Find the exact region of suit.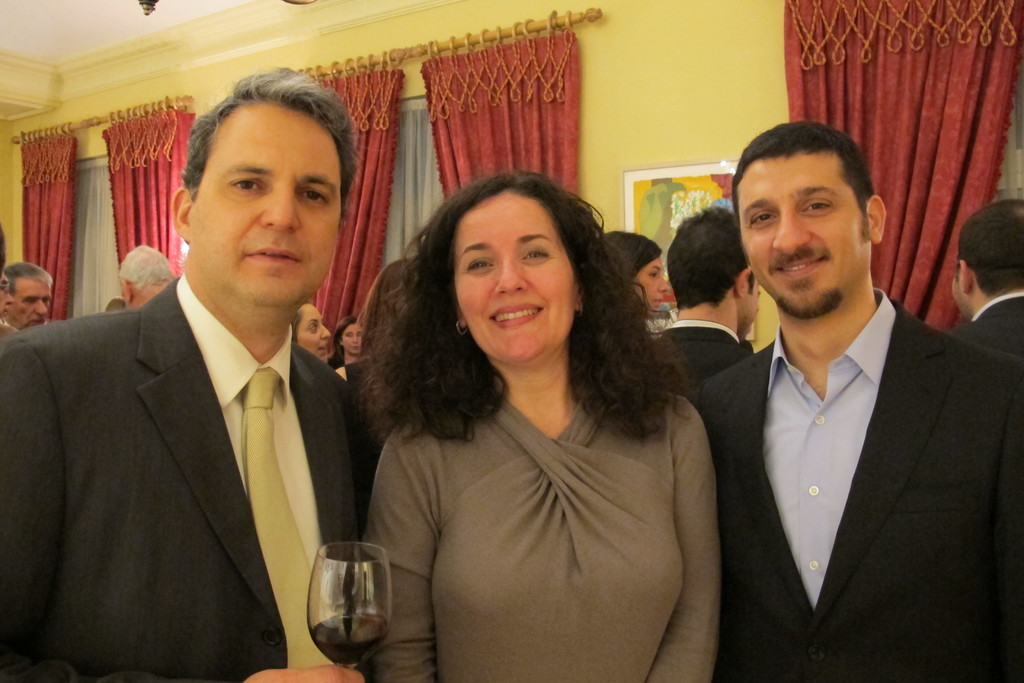
Exact region: Rect(657, 320, 756, 393).
